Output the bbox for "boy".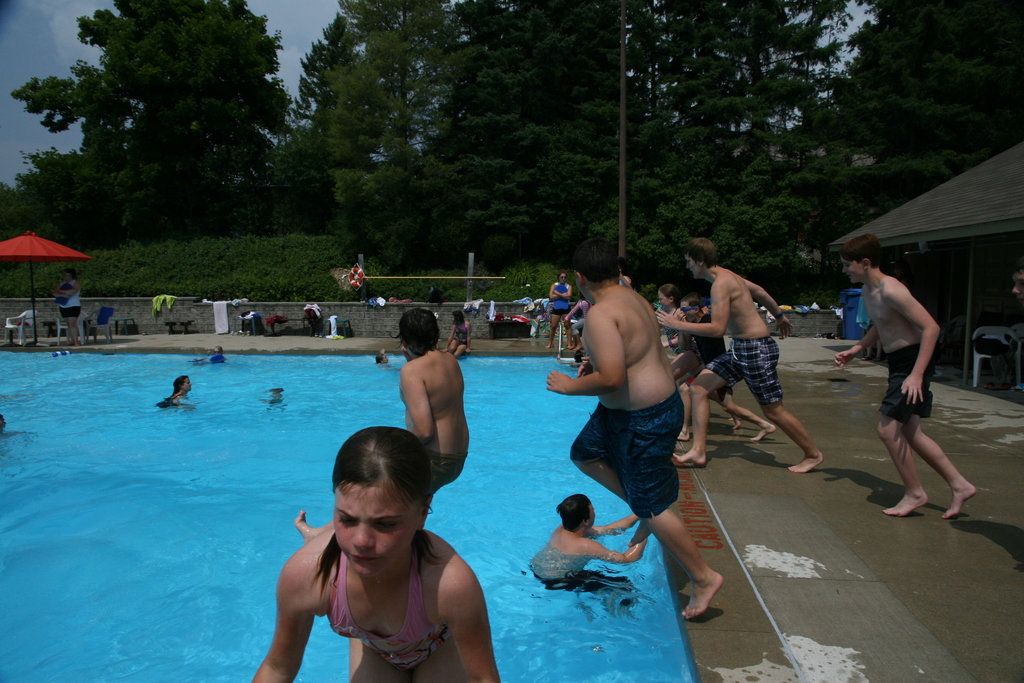
bbox=(656, 237, 824, 472).
